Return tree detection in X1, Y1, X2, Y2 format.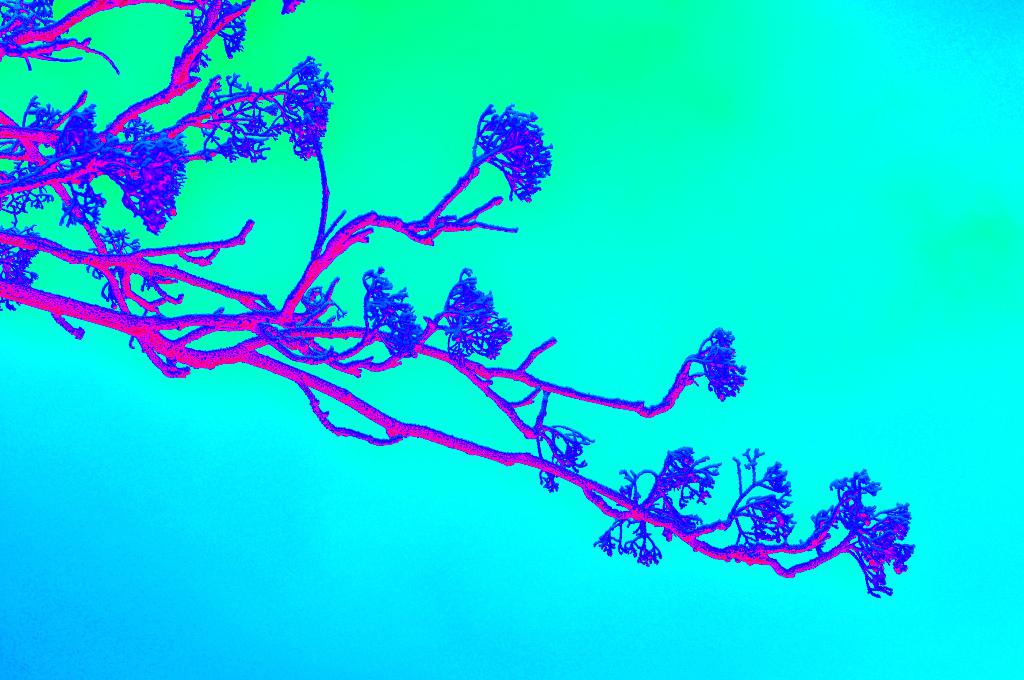
0, 26, 901, 603.
